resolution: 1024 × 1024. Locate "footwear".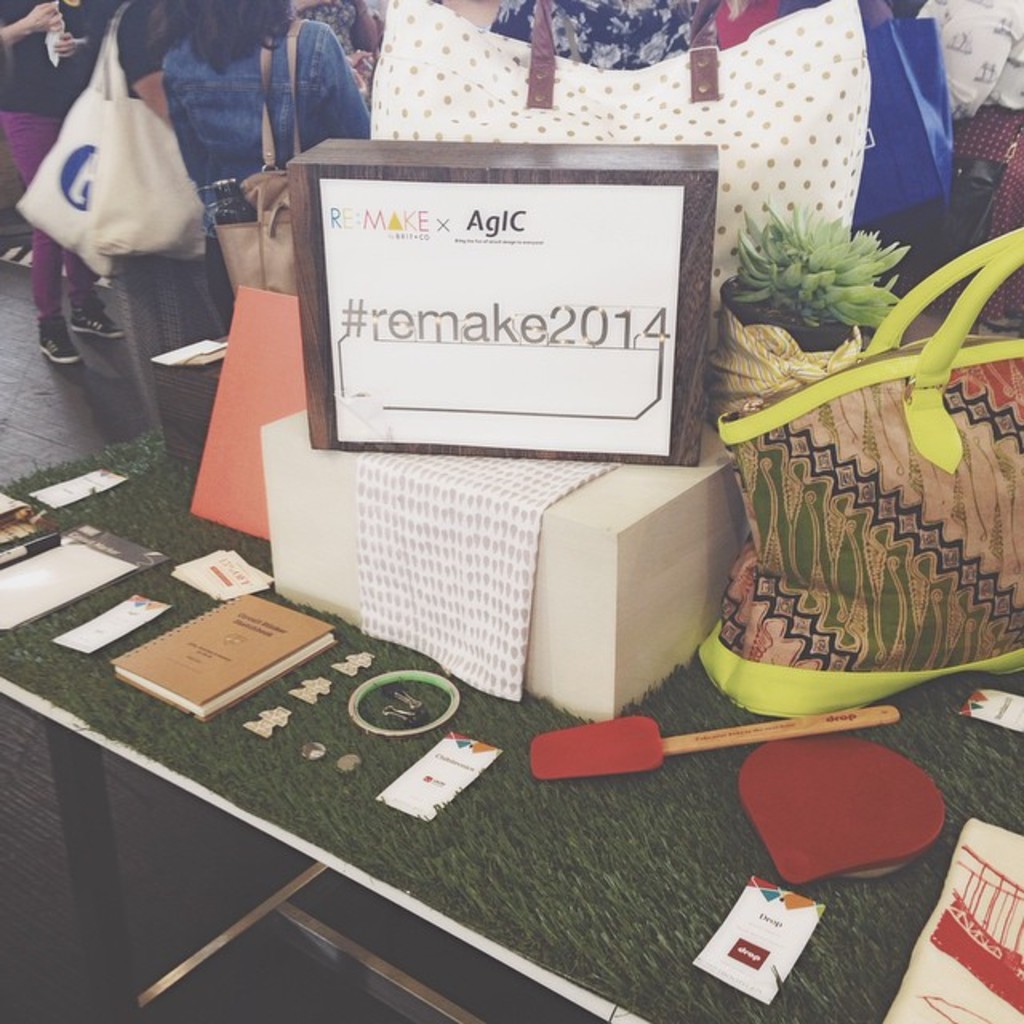
{"left": 69, "top": 306, "right": 139, "bottom": 341}.
